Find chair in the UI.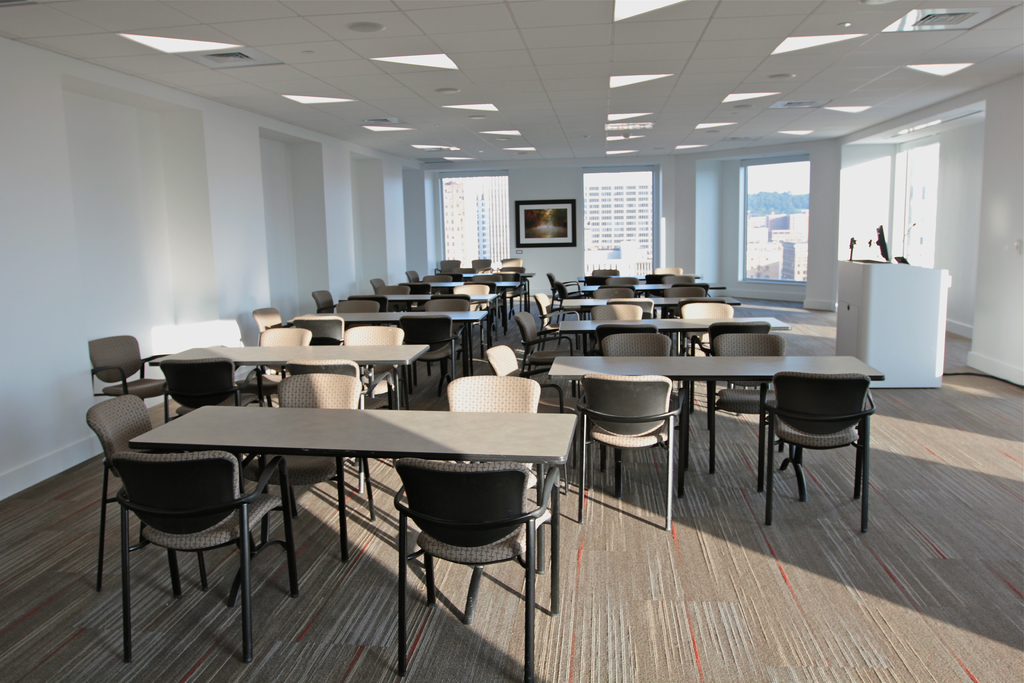
UI element at bbox=[232, 327, 311, 409].
